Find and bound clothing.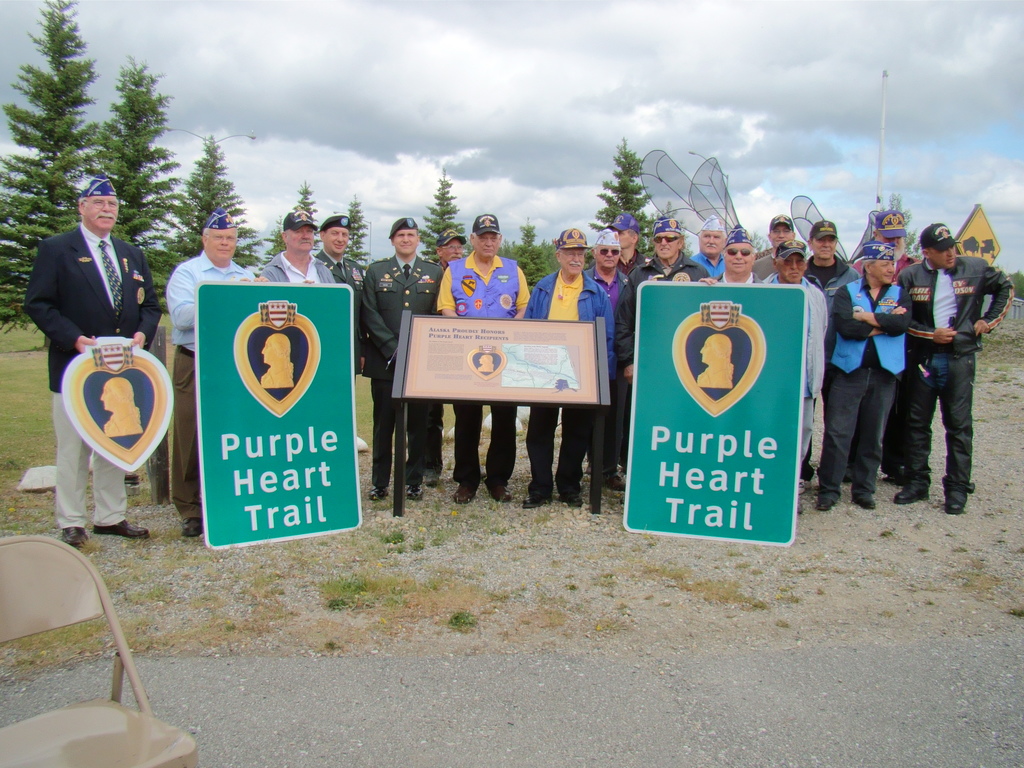
Bound: bbox(438, 257, 465, 476).
